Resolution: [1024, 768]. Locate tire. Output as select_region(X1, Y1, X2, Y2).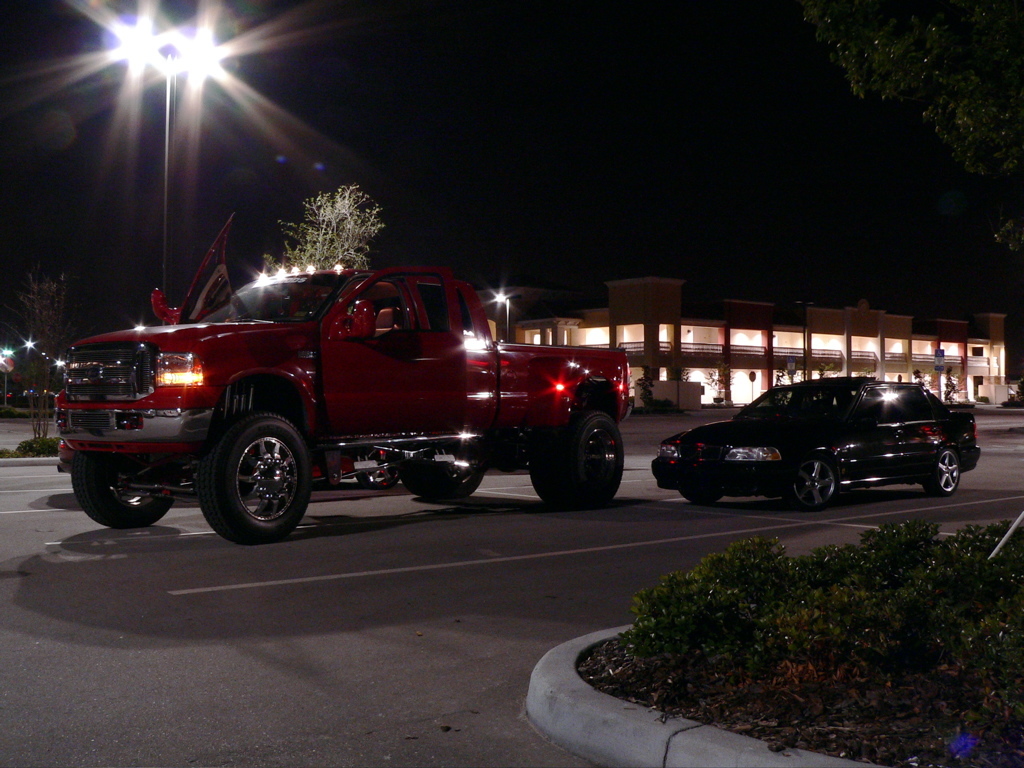
select_region(404, 467, 484, 497).
